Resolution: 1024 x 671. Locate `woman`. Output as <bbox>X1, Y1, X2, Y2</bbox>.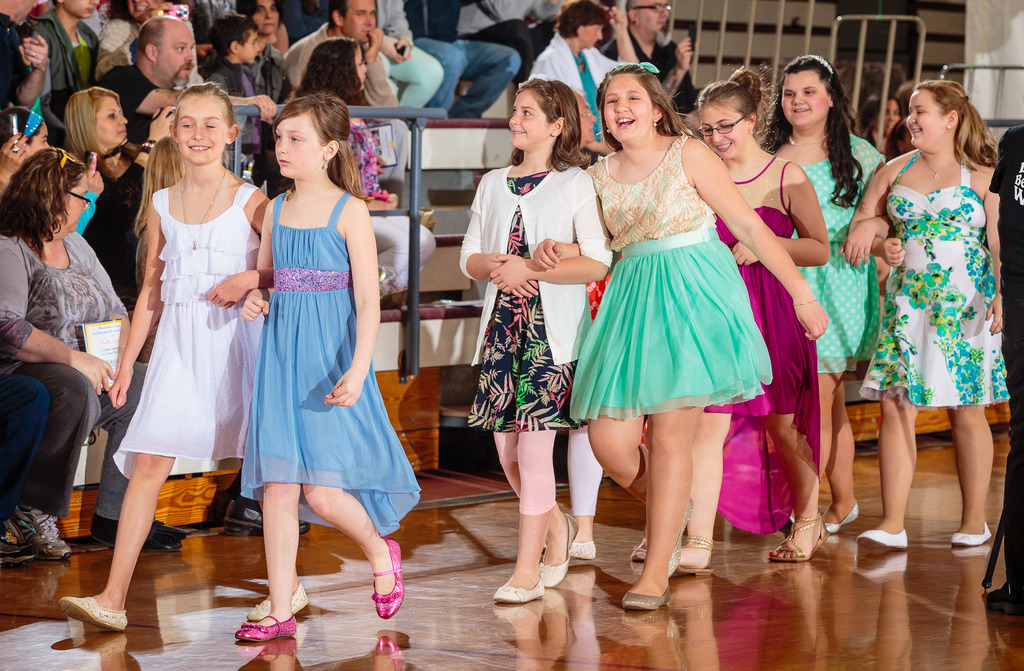
<bbox>70, 85, 173, 310</bbox>.
